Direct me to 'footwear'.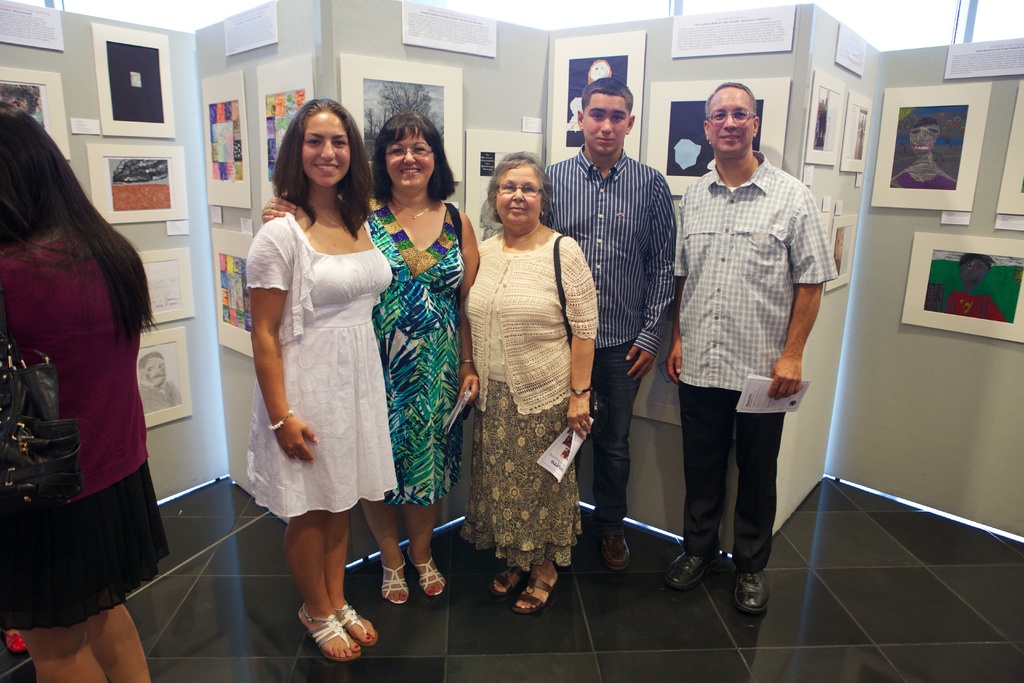
Direction: bbox=[511, 574, 557, 608].
